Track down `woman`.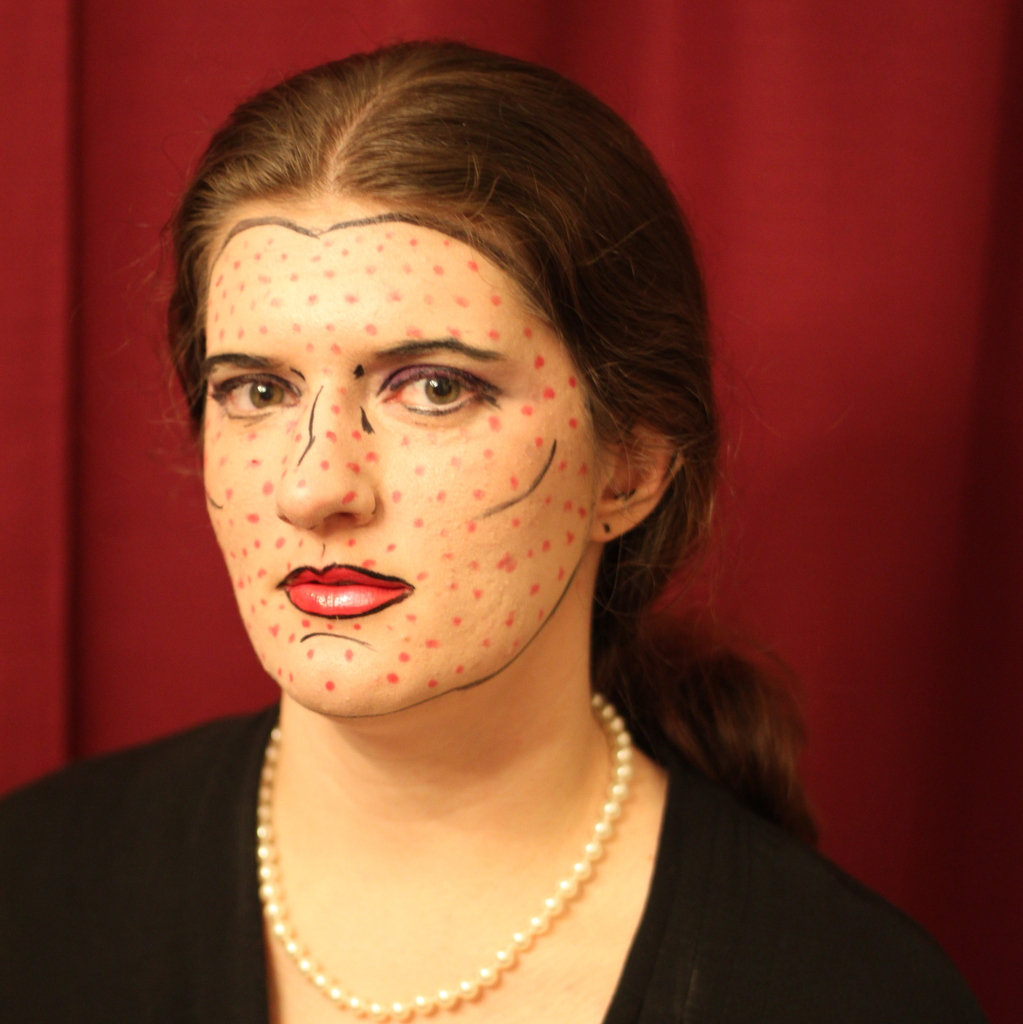
Tracked to bbox=[0, 38, 996, 1023].
